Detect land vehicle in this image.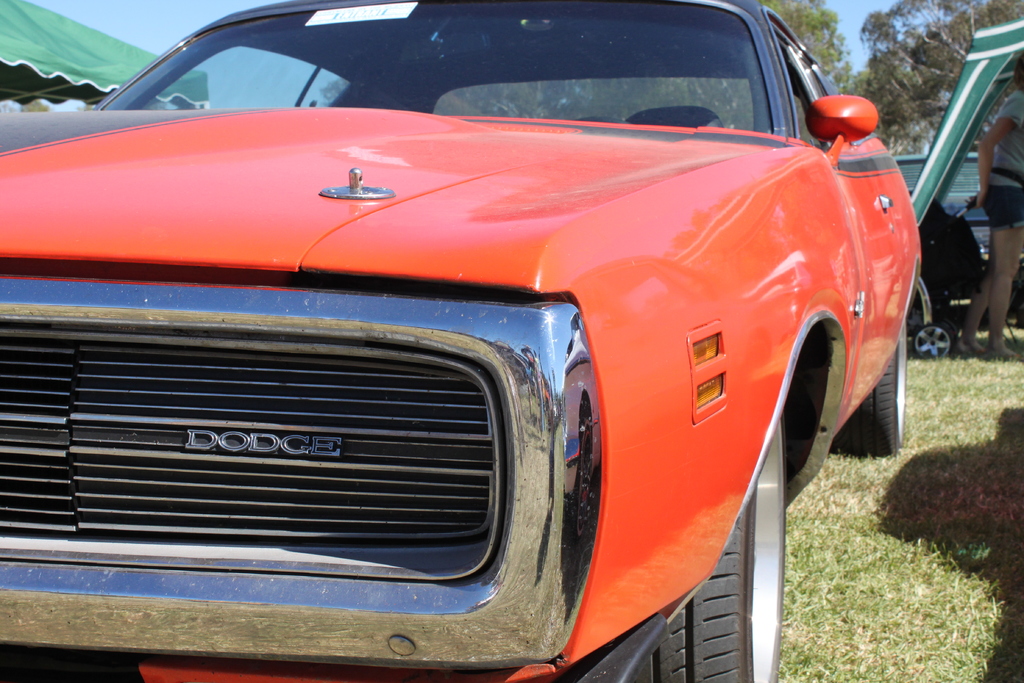
Detection: 12,19,918,682.
